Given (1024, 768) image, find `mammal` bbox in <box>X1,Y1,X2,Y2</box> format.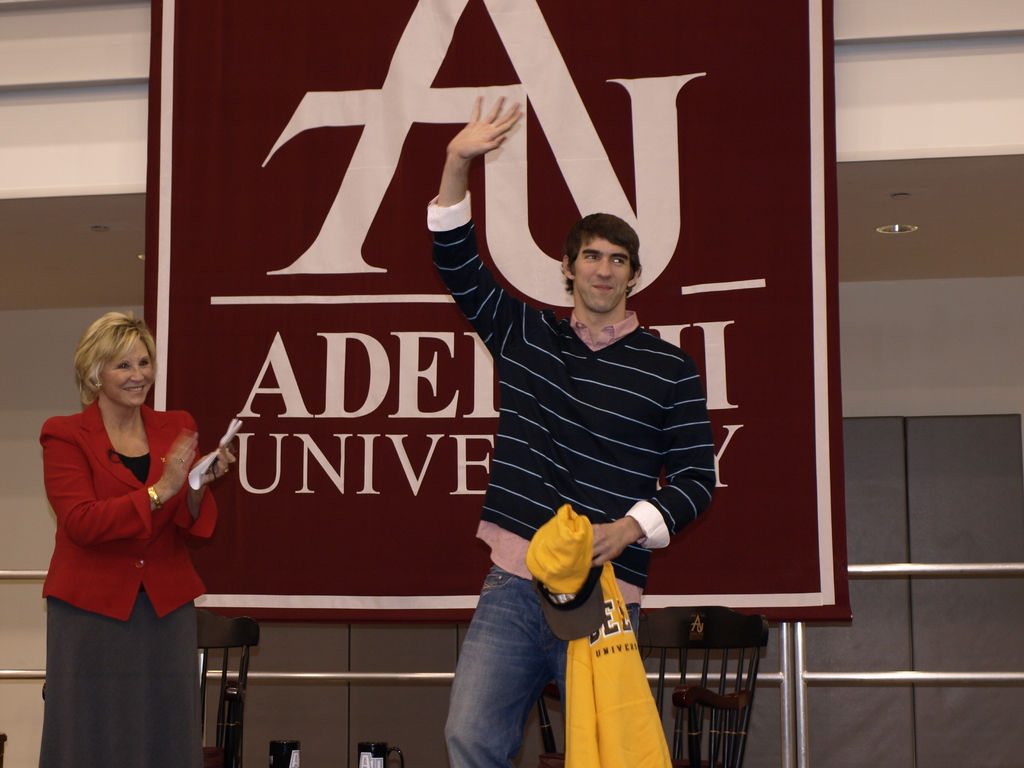
<box>12,312,221,723</box>.
